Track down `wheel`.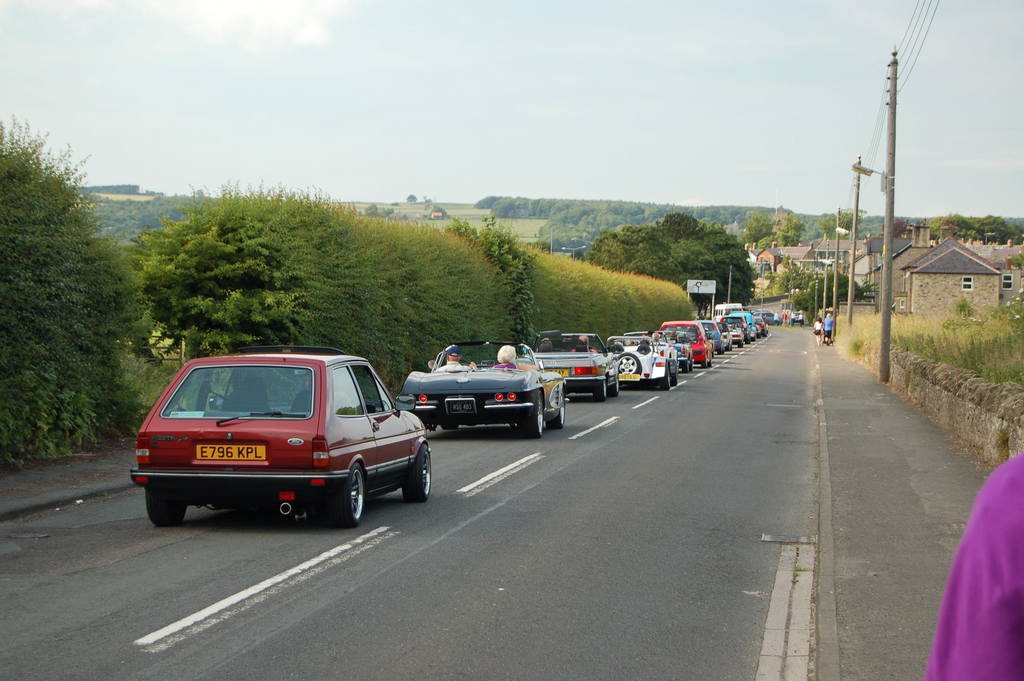
Tracked to box=[524, 398, 547, 443].
